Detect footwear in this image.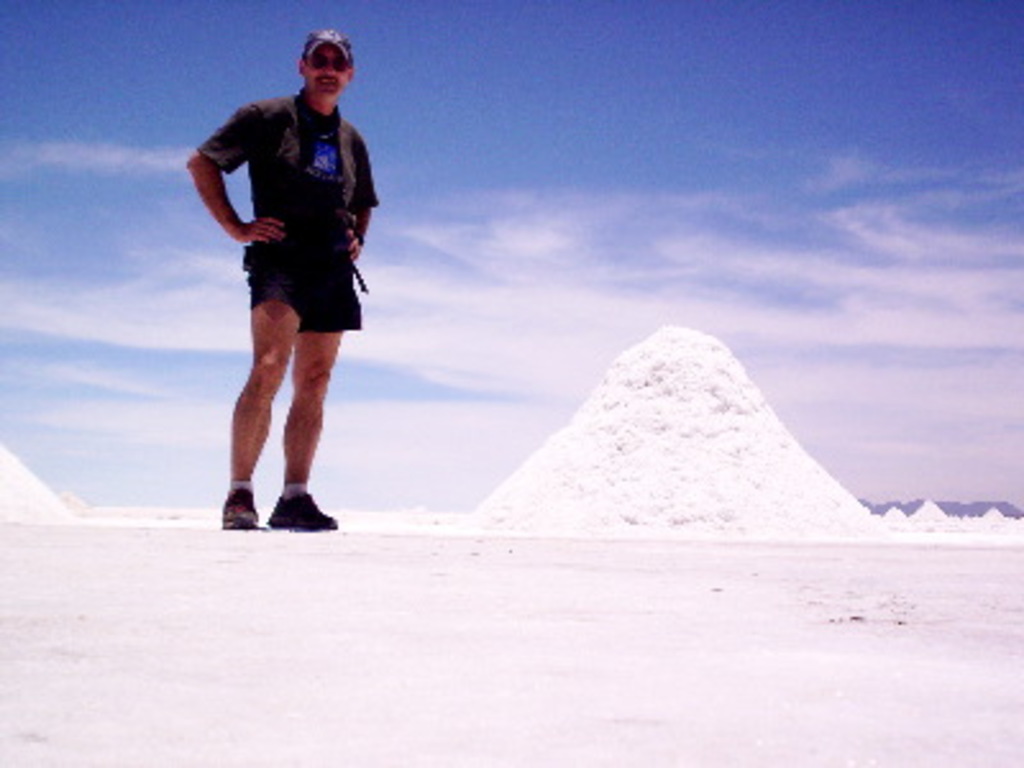
Detection: 261/492/343/522.
